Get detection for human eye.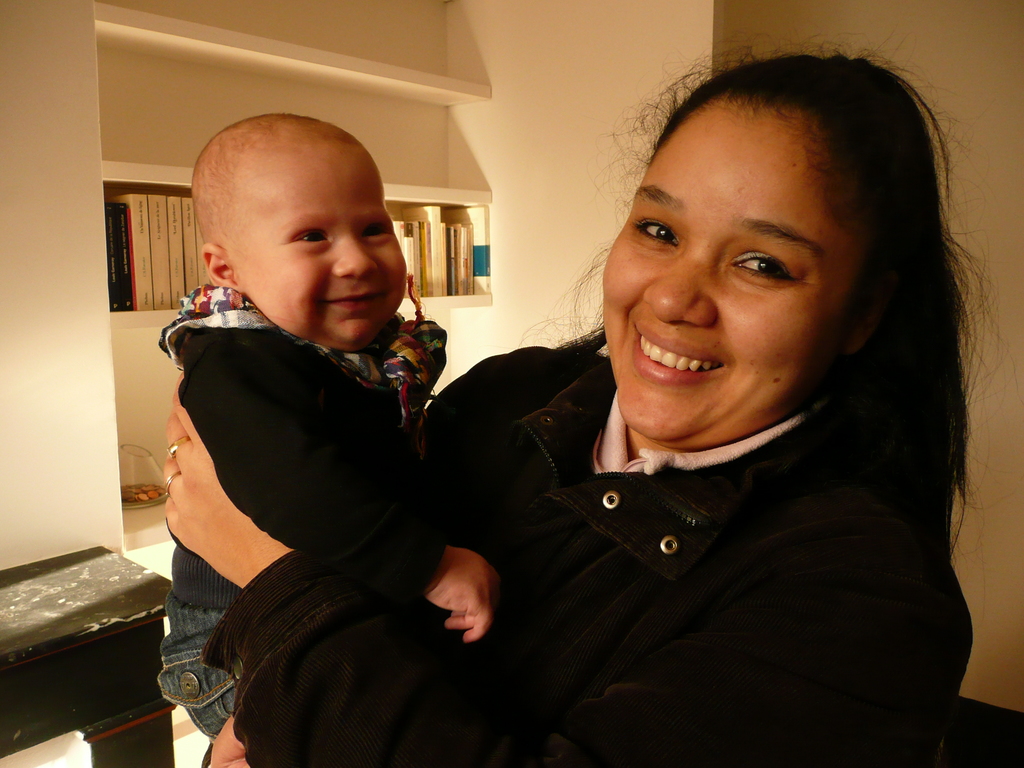
Detection: Rect(624, 216, 684, 252).
